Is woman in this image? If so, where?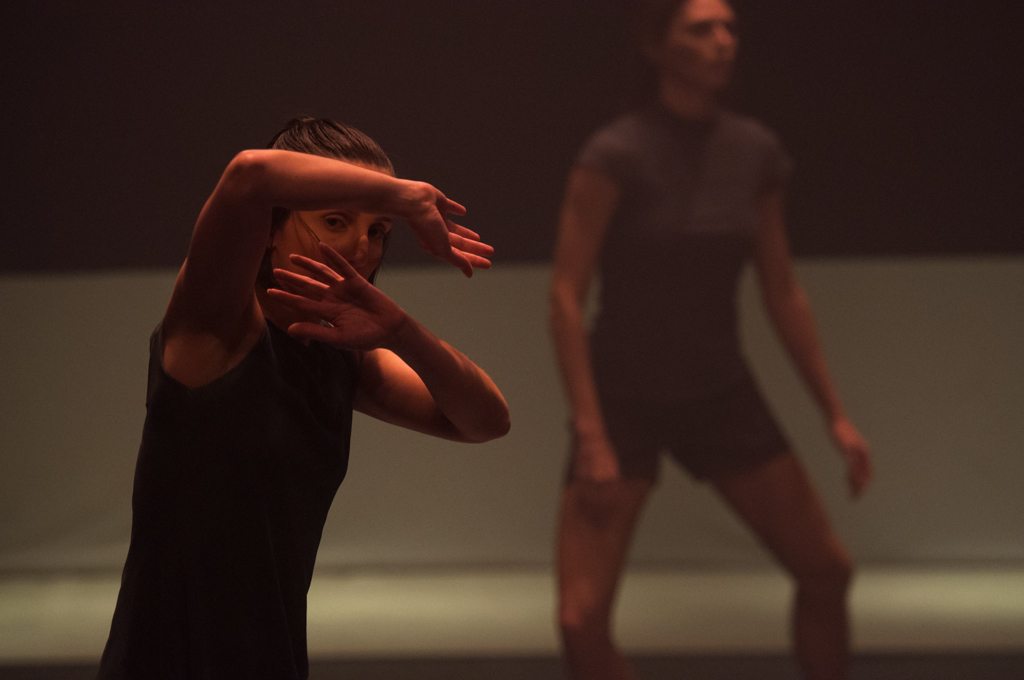
Yes, at (x1=552, y1=0, x2=873, y2=679).
